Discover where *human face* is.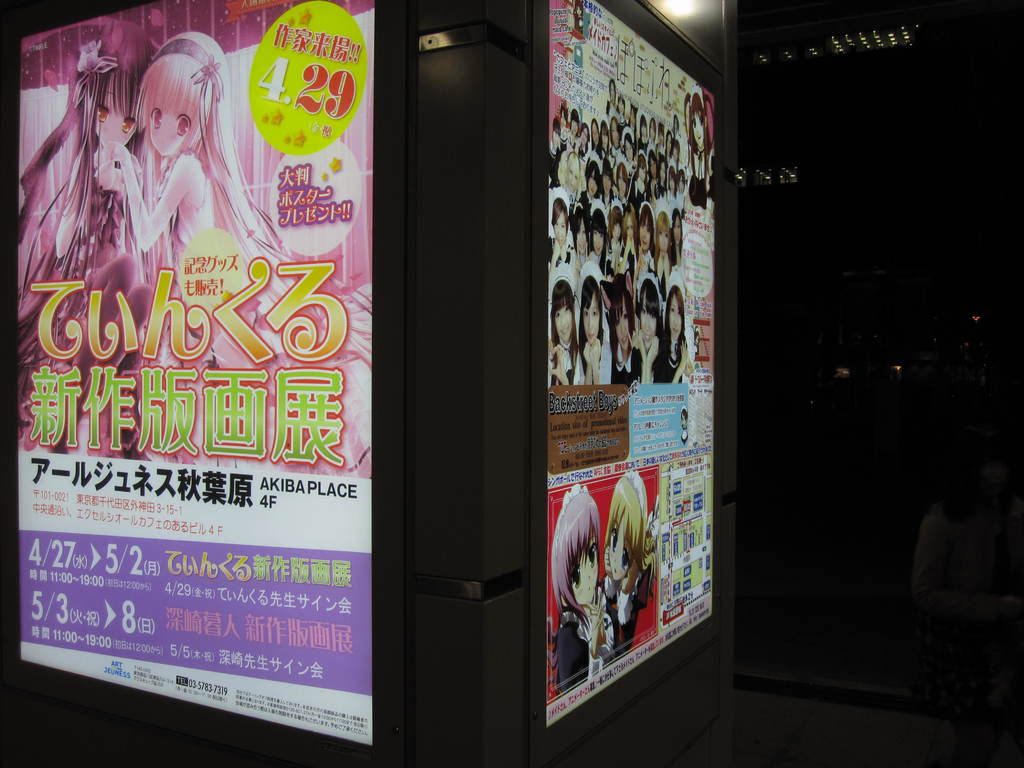
Discovered at left=671, top=297, right=678, bottom=342.
